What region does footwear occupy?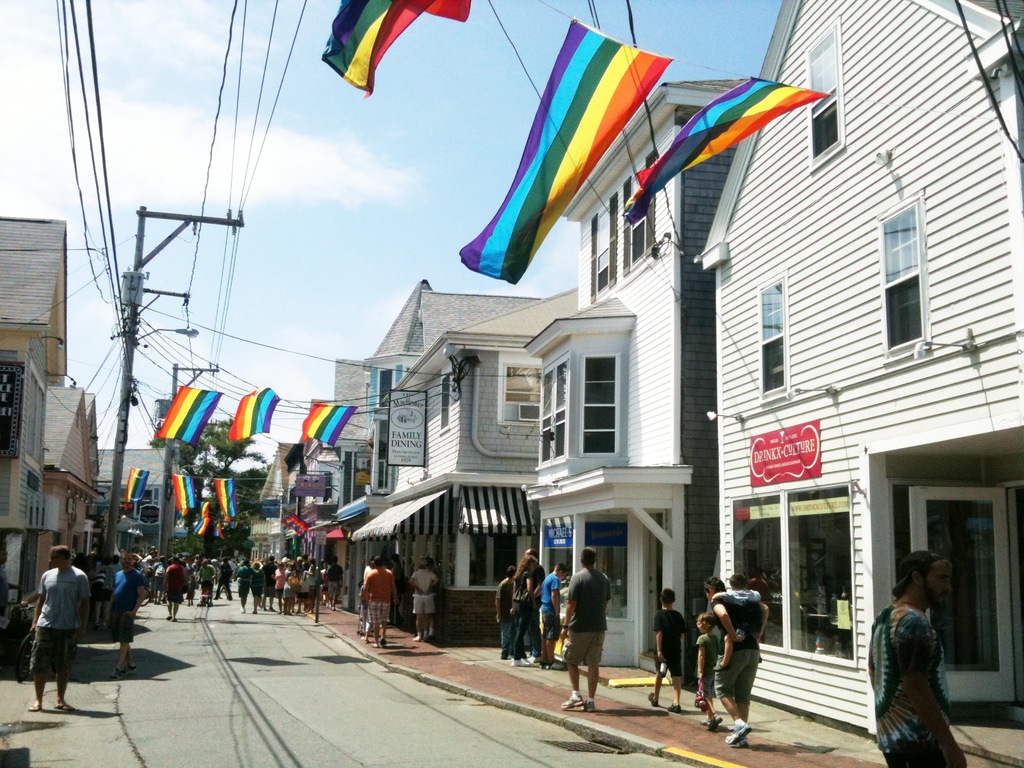
[527, 657, 544, 663].
